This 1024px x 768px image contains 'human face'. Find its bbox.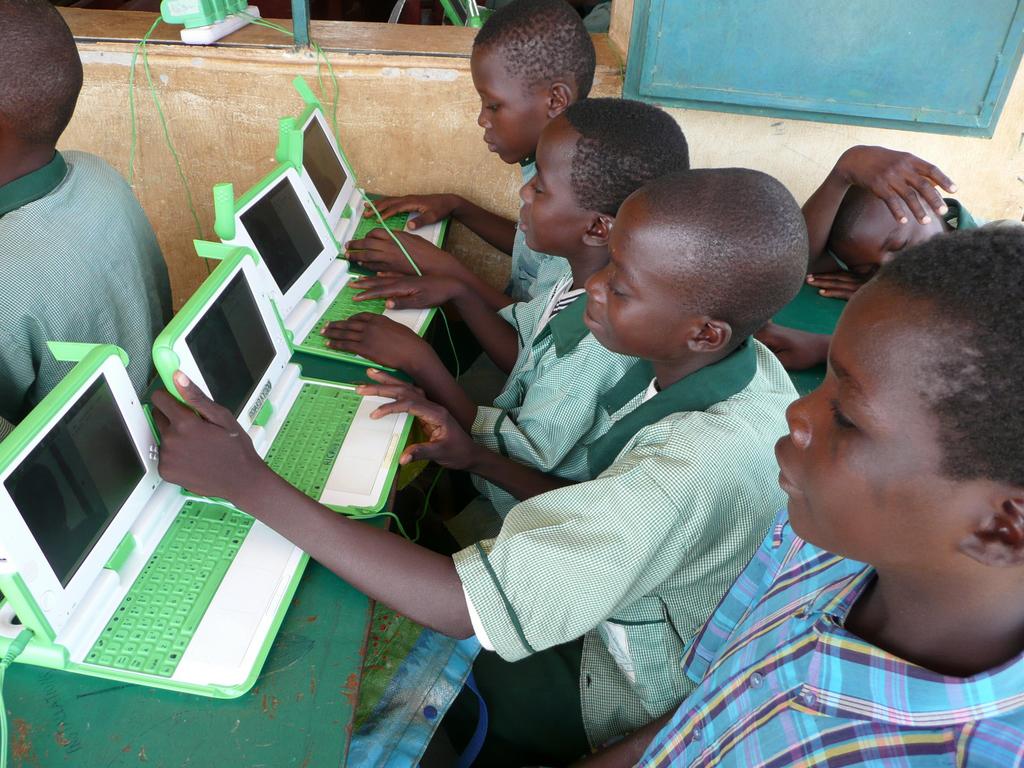
bbox(843, 194, 940, 281).
